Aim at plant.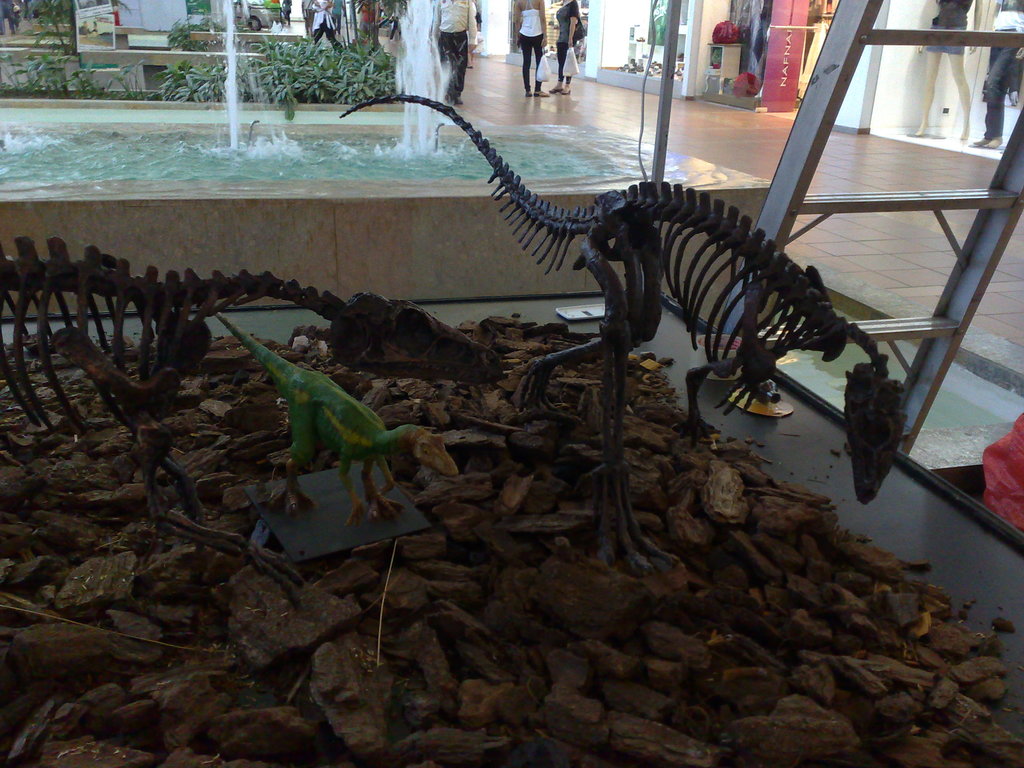
Aimed at pyautogui.locateOnScreen(186, 1, 219, 29).
